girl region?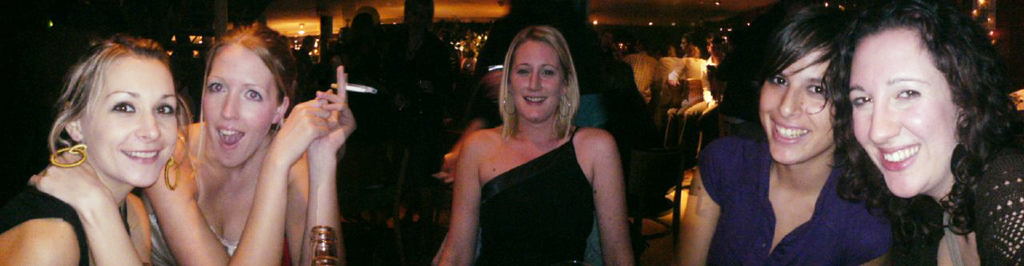
143:18:355:265
